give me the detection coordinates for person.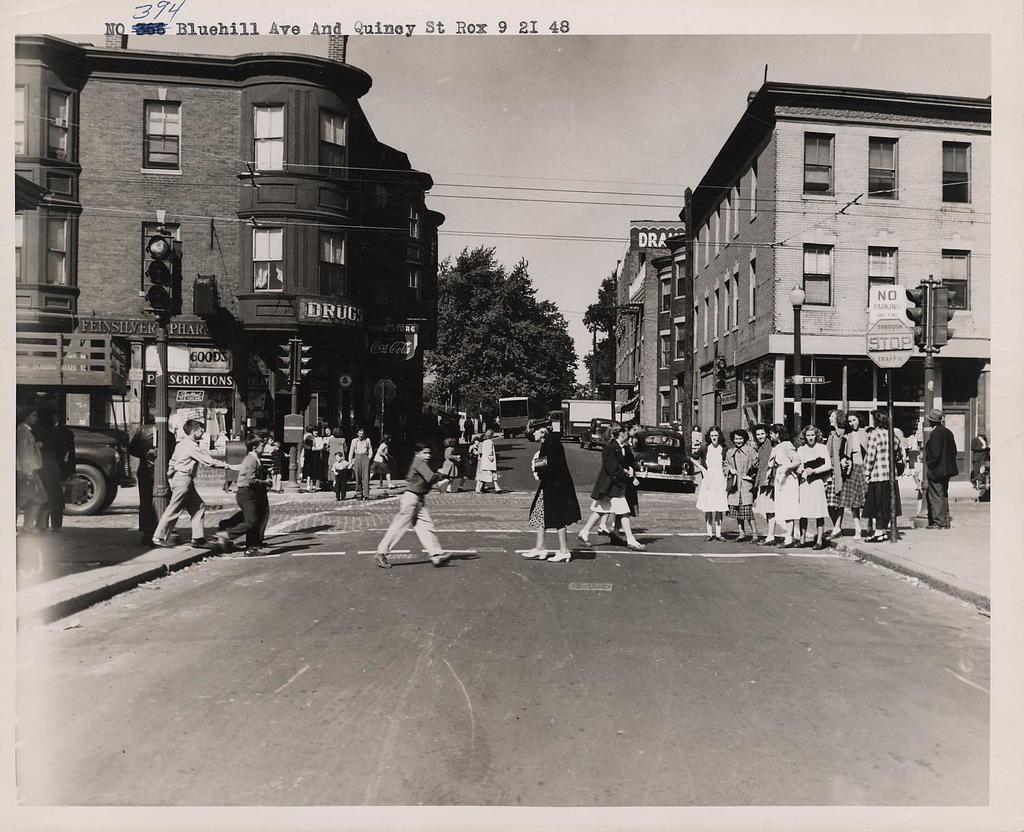
bbox(595, 425, 650, 533).
